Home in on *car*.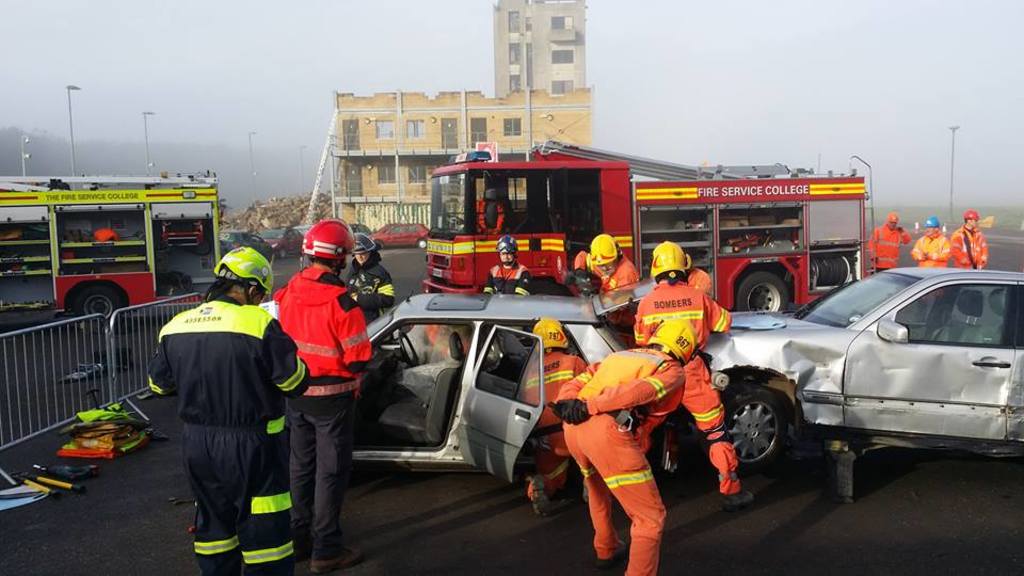
Homed in at crop(223, 230, 269, 262).
